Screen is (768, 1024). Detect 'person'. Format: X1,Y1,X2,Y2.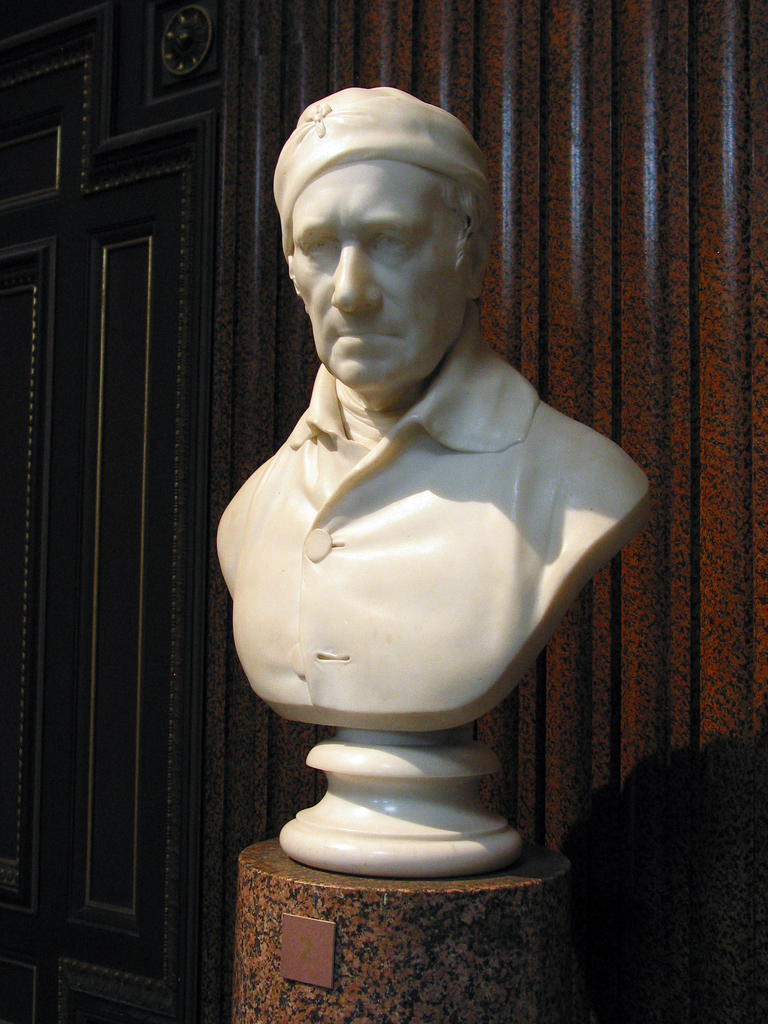
209,89,652,737.
